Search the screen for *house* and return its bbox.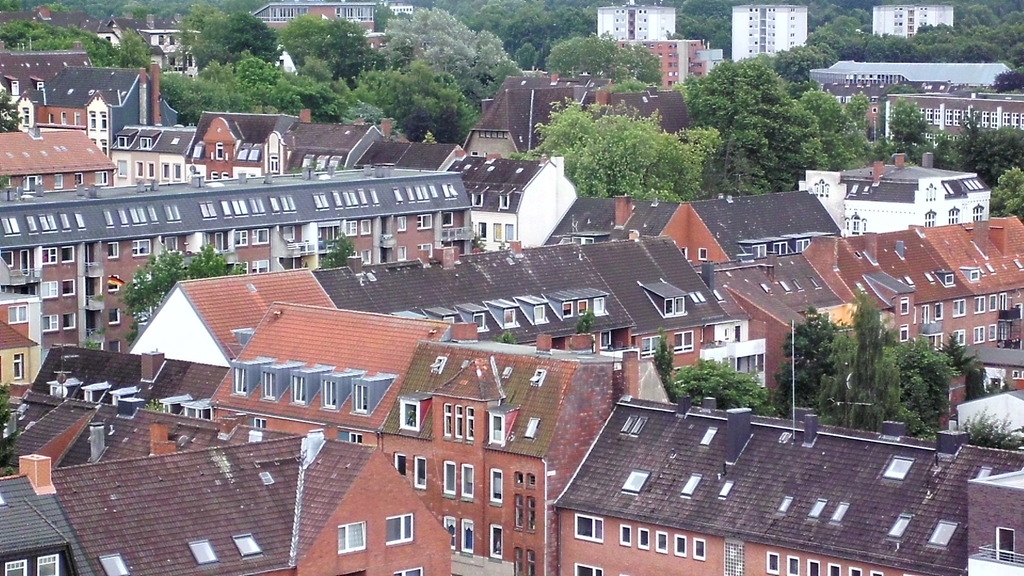
Found: (left=72, top=449, right=448, bottom=575).
